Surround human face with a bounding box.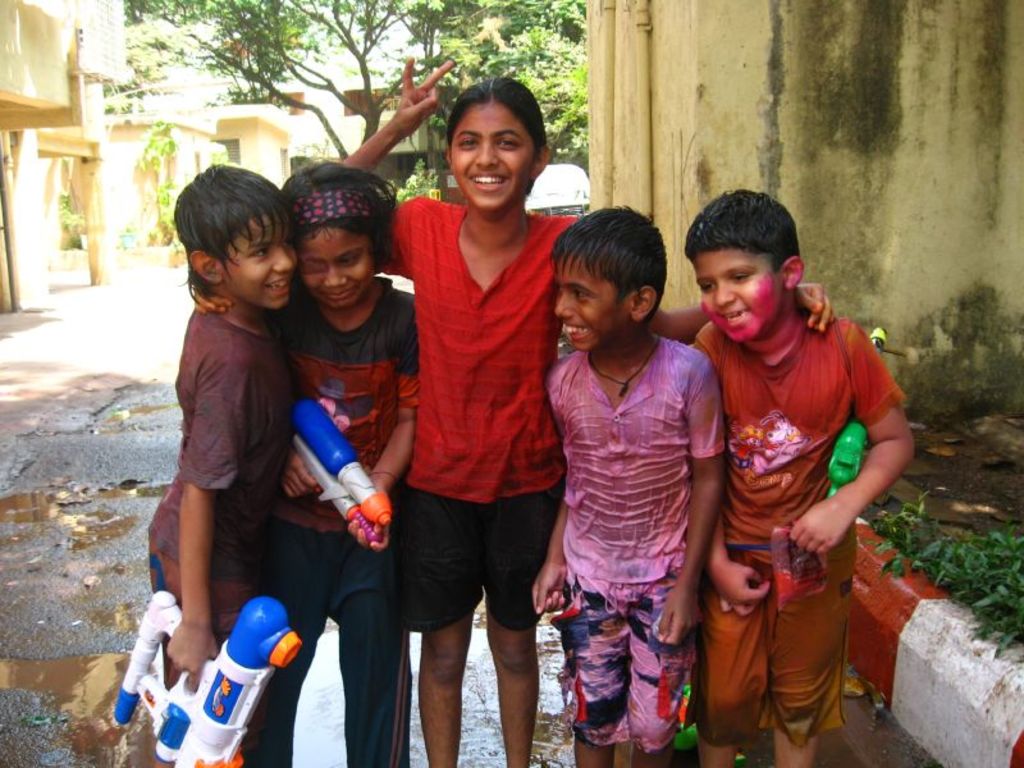
BBox(698, 246, 782, 339).
